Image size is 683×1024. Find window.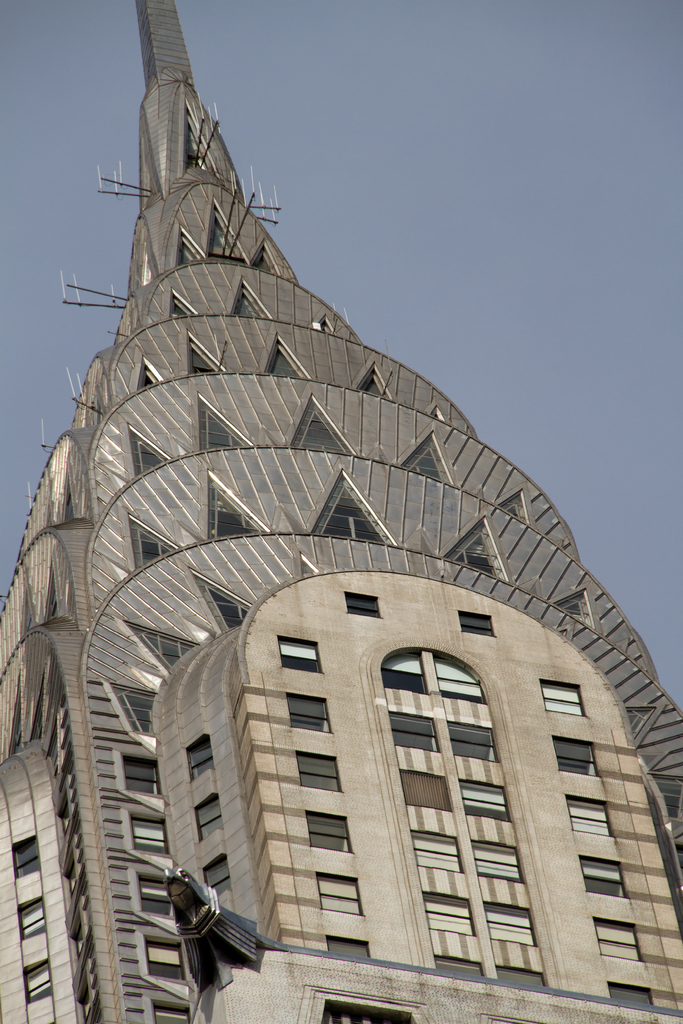
[x1=416, y1=831, x2=527, y2=884].
